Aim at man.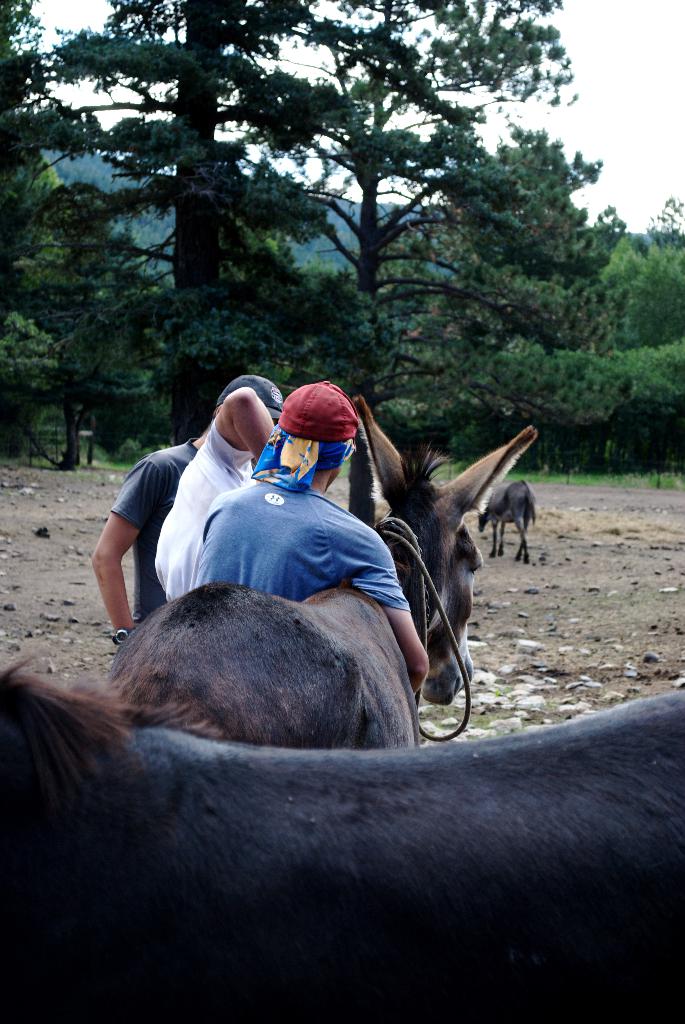
Aimed at detection(154, 385, 276, 600).
